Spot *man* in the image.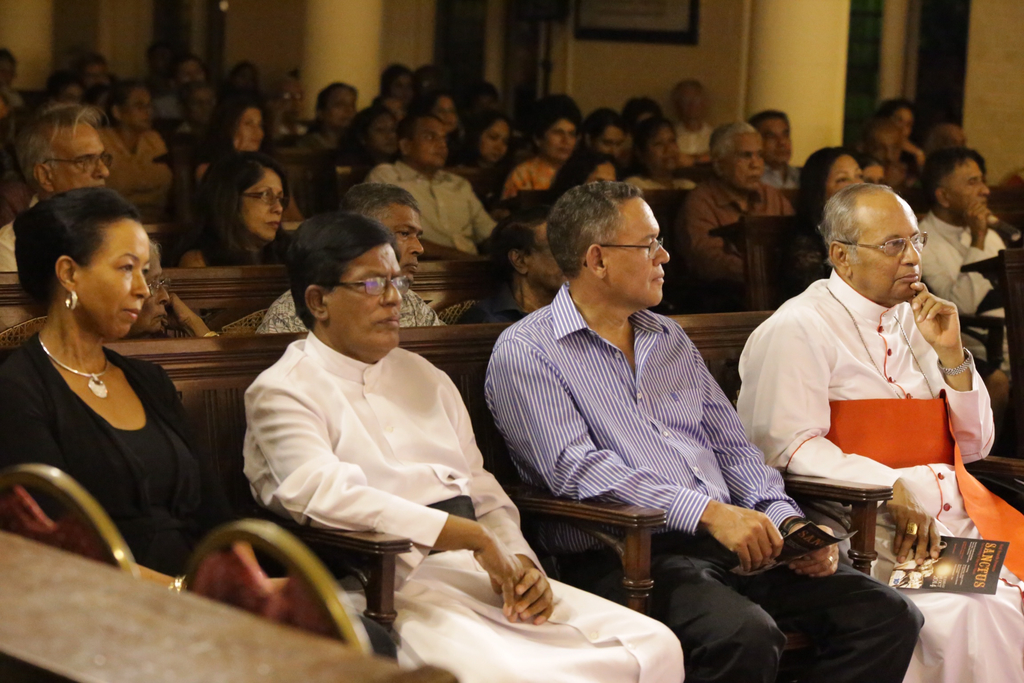
*man* found at 849 113 913 192.
